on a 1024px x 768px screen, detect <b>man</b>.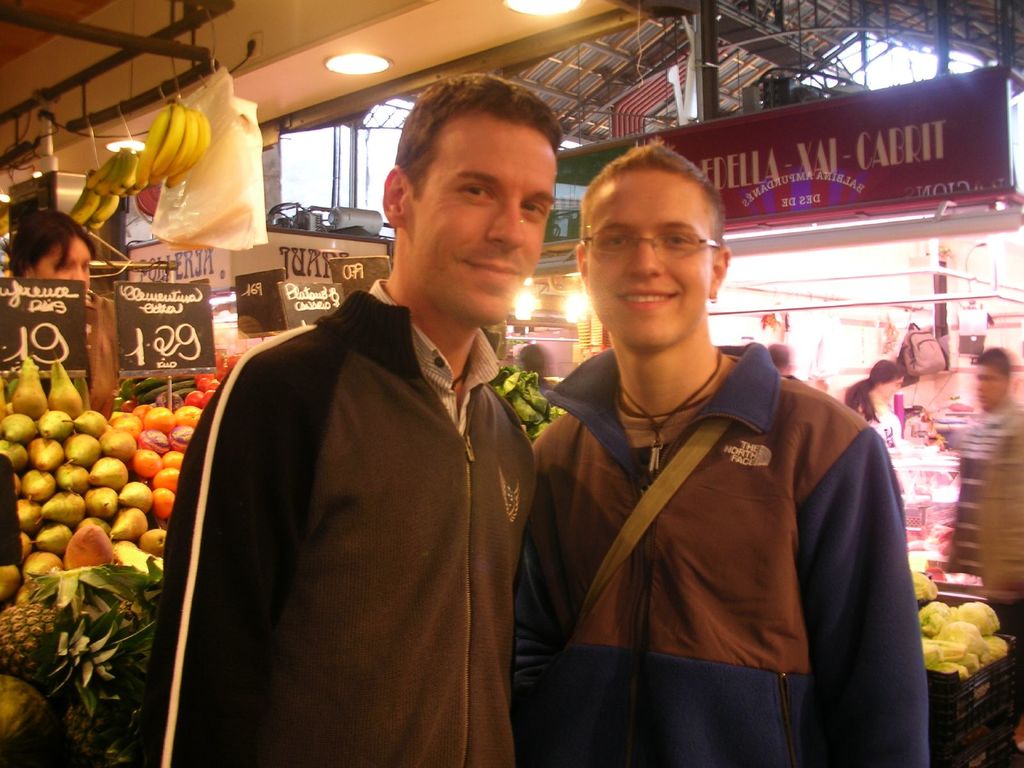
Rect(529, 137, 928, 767).
